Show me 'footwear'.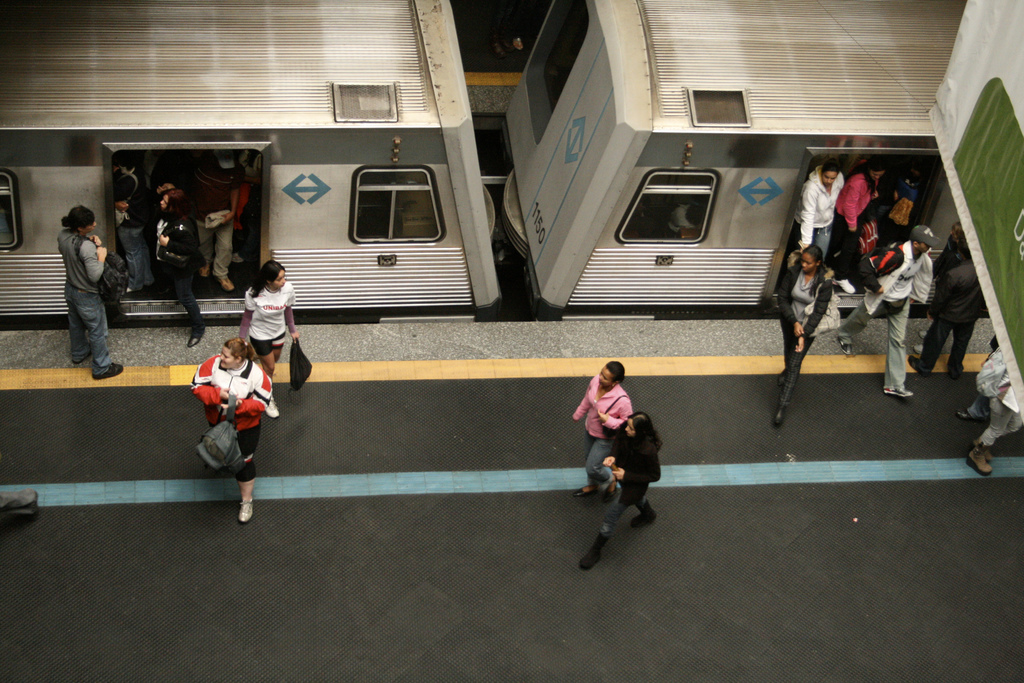
'footwear' is here: 236:255:246:265.
